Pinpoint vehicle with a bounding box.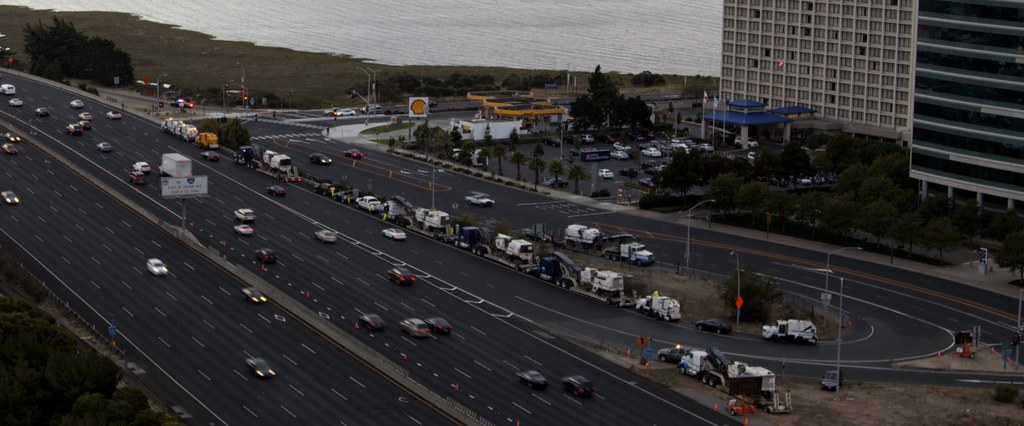
bbox=(315, 229, 341, 243).
